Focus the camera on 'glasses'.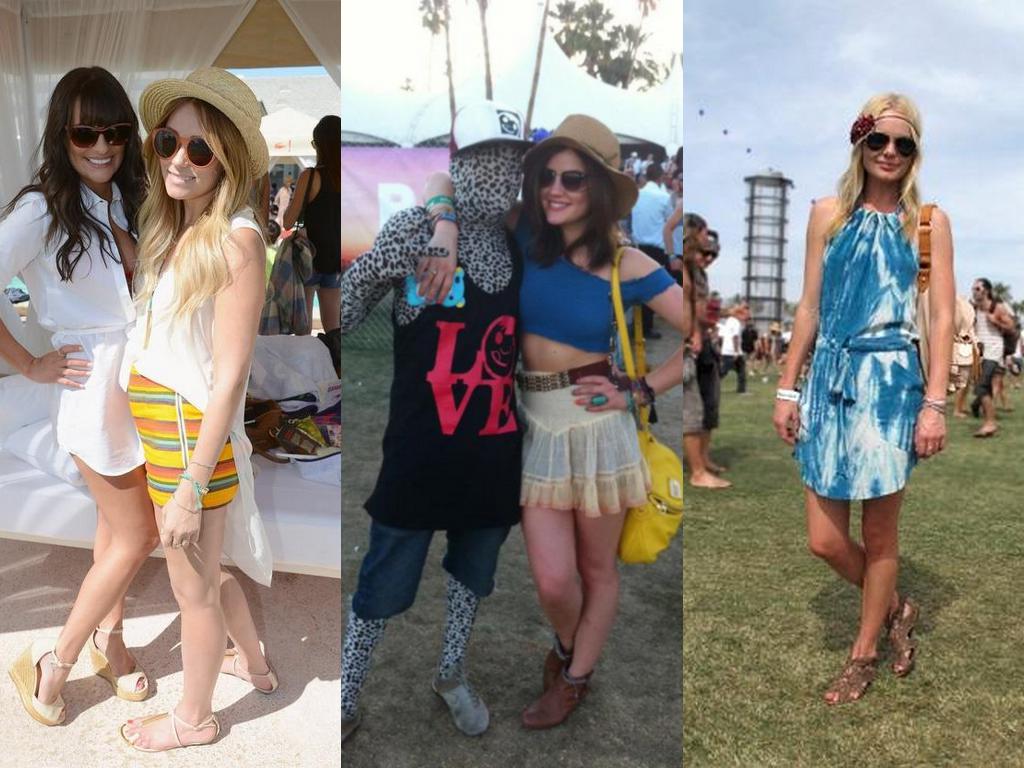
Focus region: x1=853 y1=129 x2=920 y2=162.
